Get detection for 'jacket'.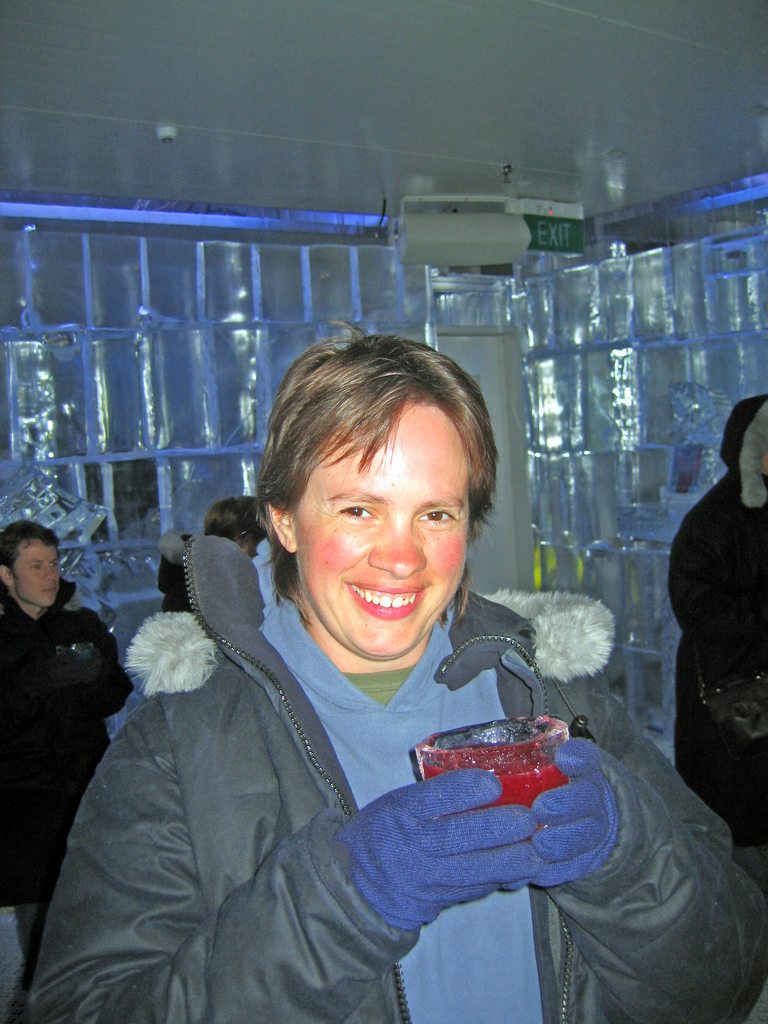
Detection: (0, 583, 142, 910).
